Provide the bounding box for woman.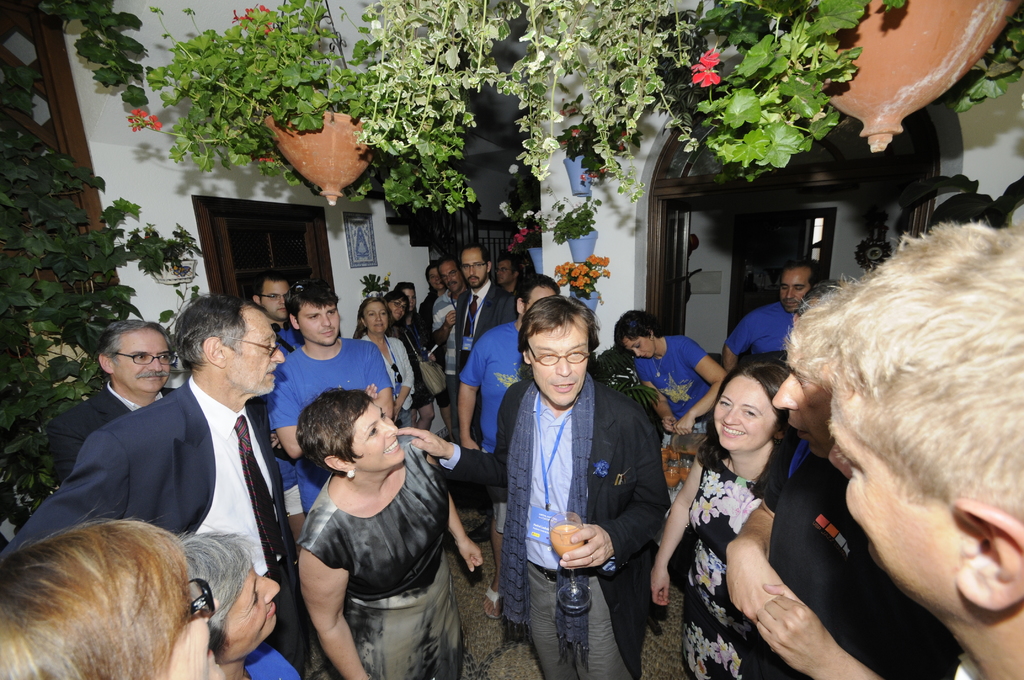
{"x1": 266, "y1": 366, "x2": 478, "y2": 677}.
